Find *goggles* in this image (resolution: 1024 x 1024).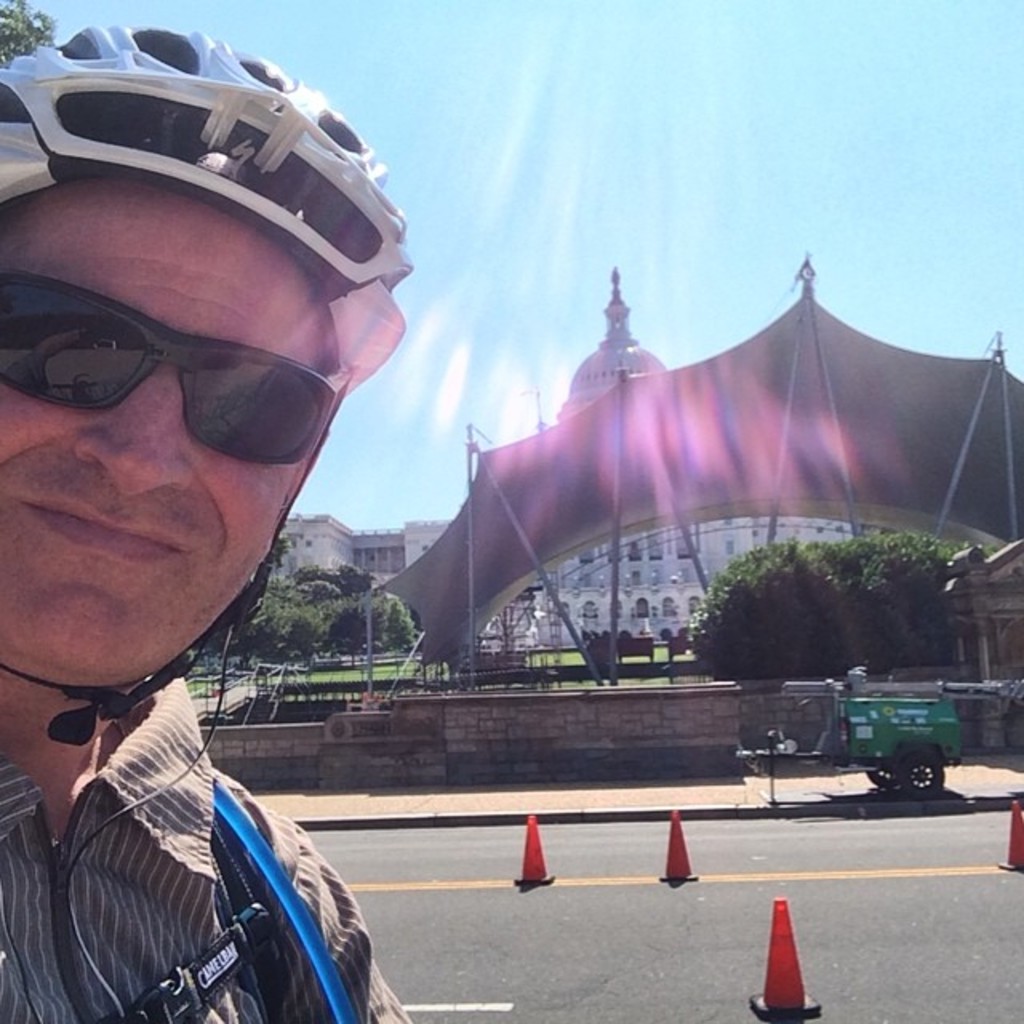
{"x1": 13, "y1": 266, "x2": 386, "y2": 448}.
